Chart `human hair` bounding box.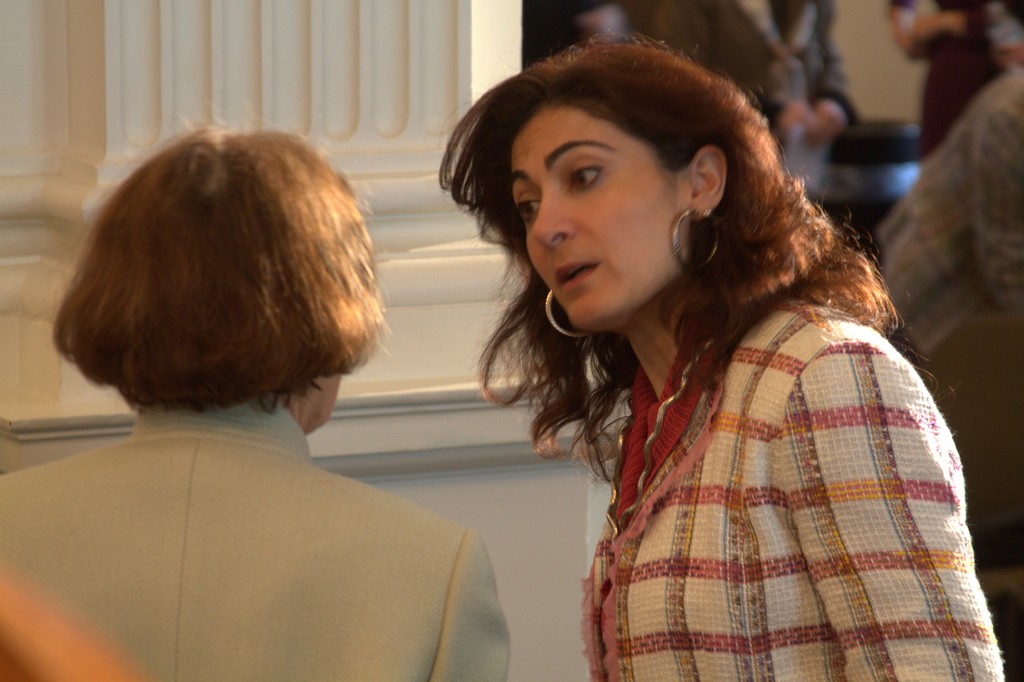
Charted: box=[438, 26, 900, 485].
